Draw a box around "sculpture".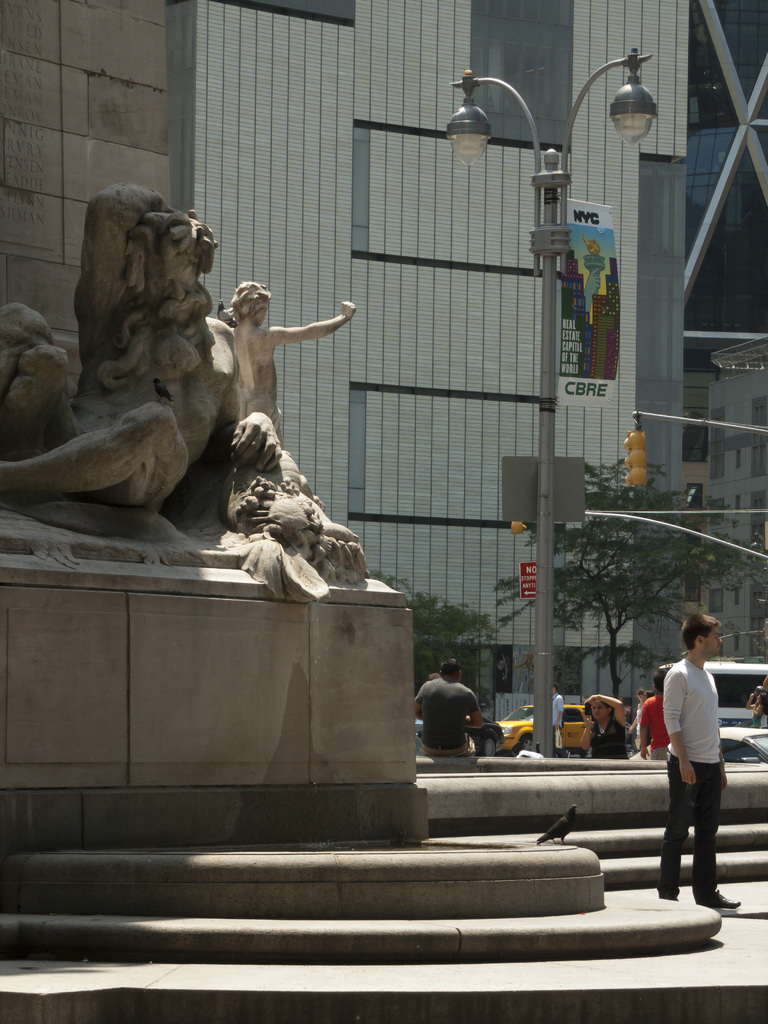
left=0, top=179, right=376, bottom=608.
